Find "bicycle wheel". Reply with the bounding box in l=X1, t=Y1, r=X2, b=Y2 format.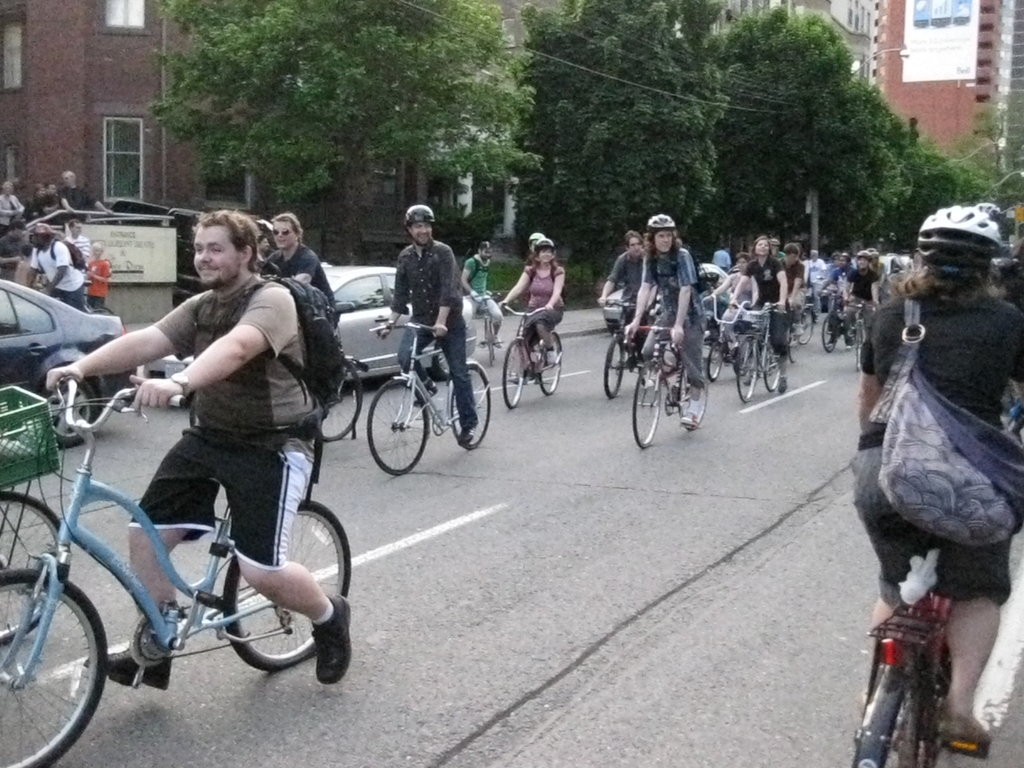
l=481, t=321, r=504, b=354.
